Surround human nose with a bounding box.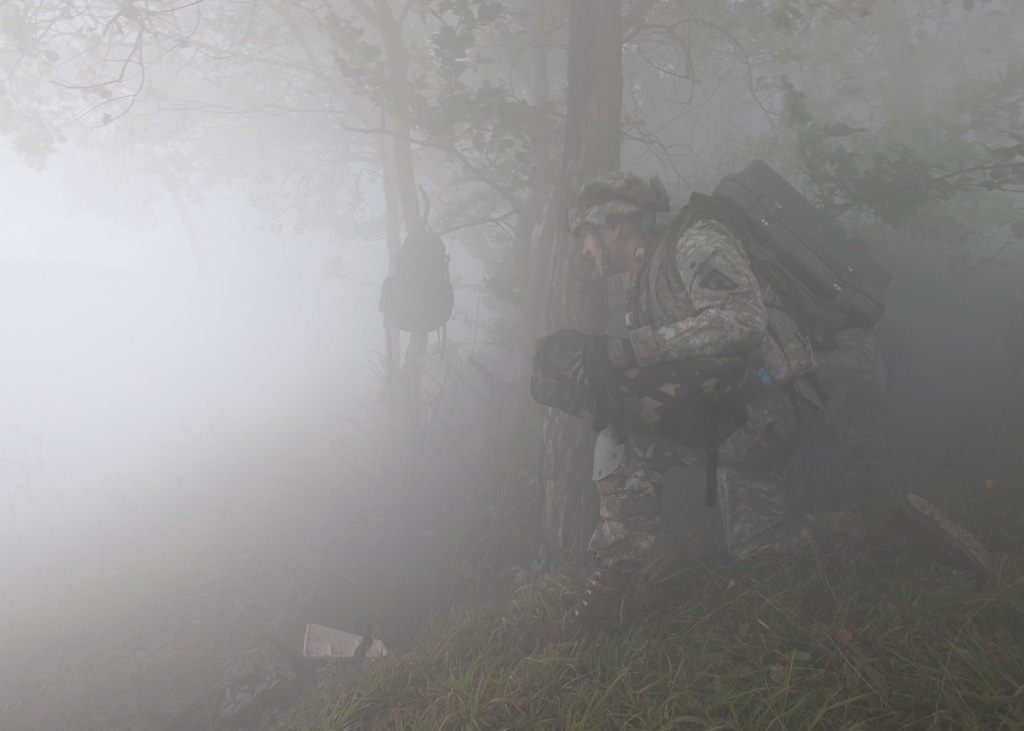
Rect(582, 239, 593, 251).
